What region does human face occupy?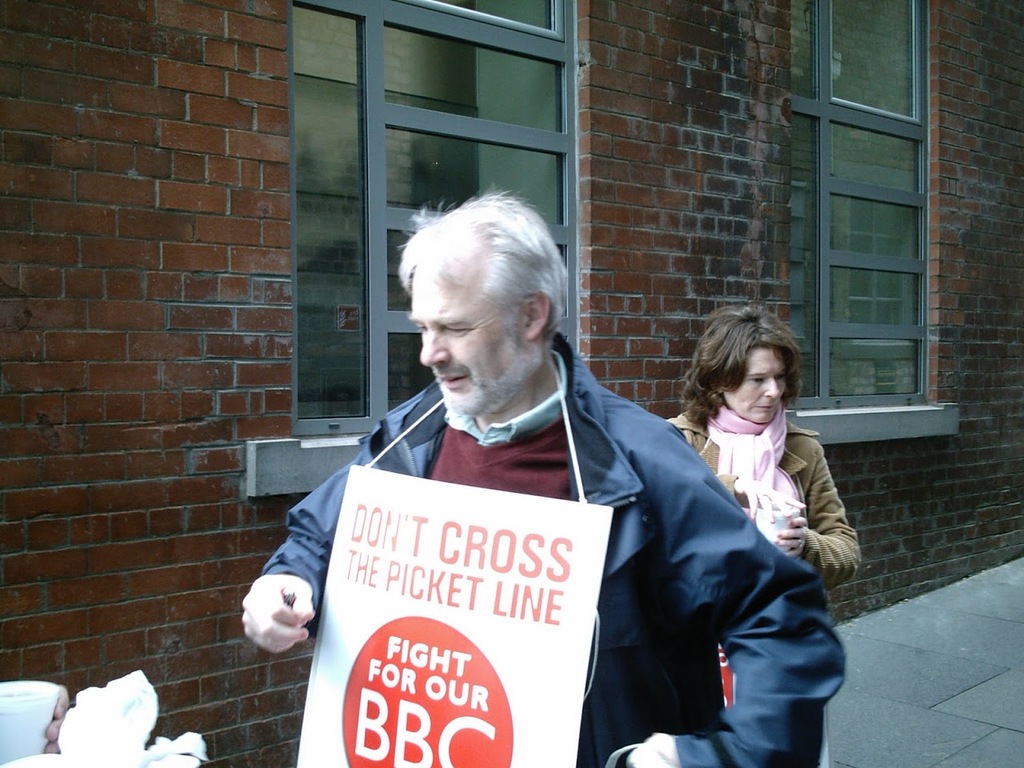
crop(719, 343, 783, 422).
